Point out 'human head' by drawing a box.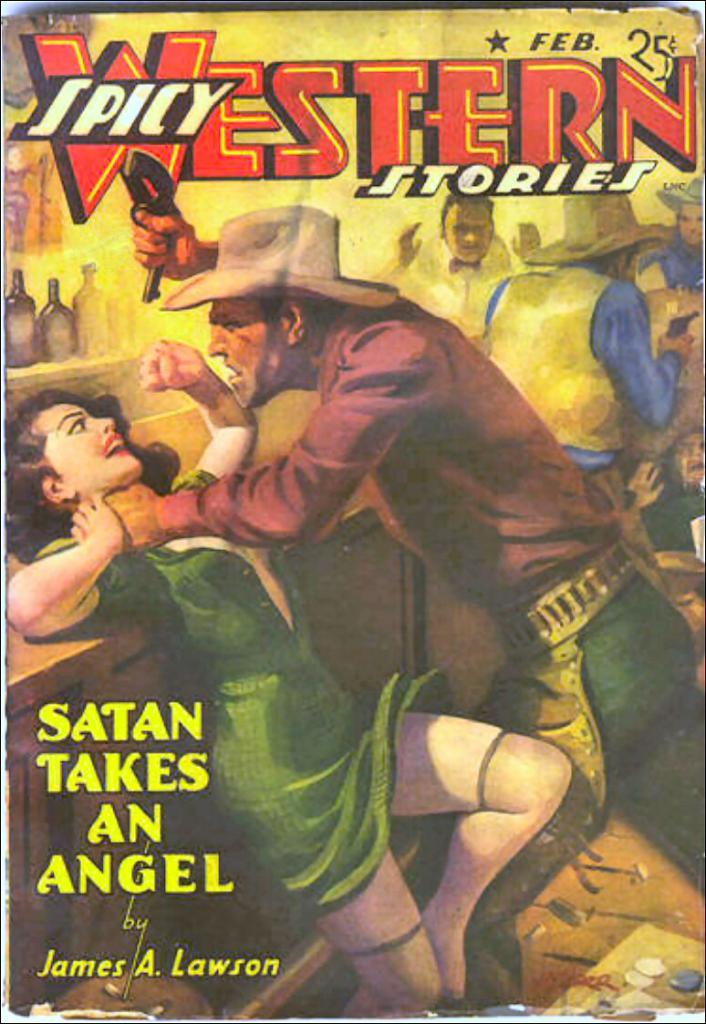
bbox=(669, 427, 705, 483).
